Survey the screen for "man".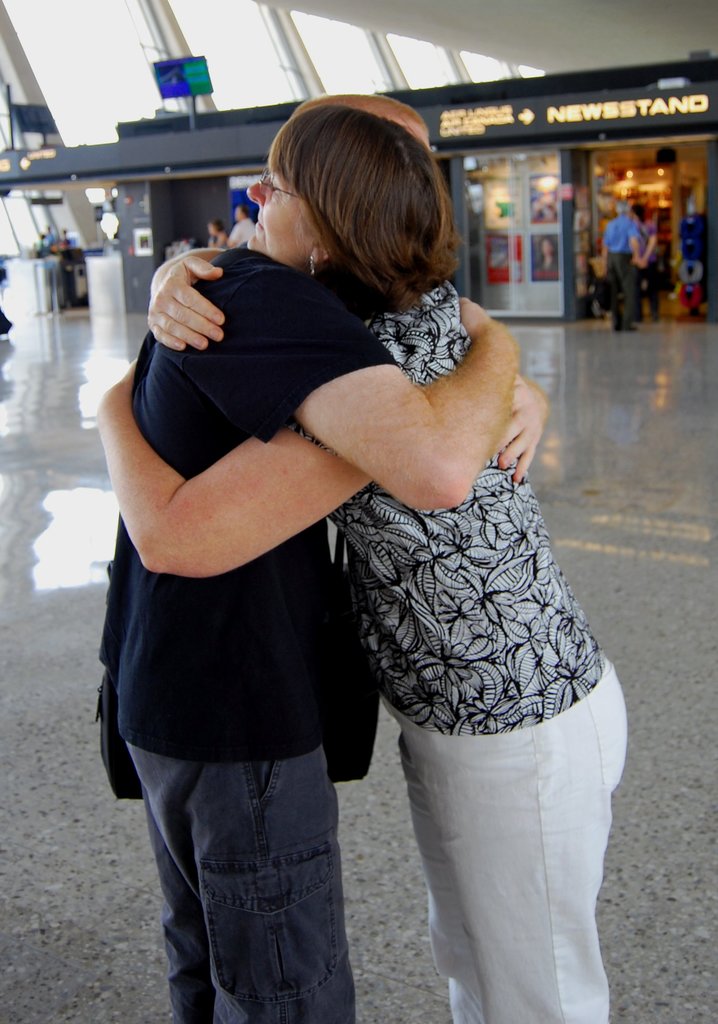
Survey found: [224,204,257,255].
